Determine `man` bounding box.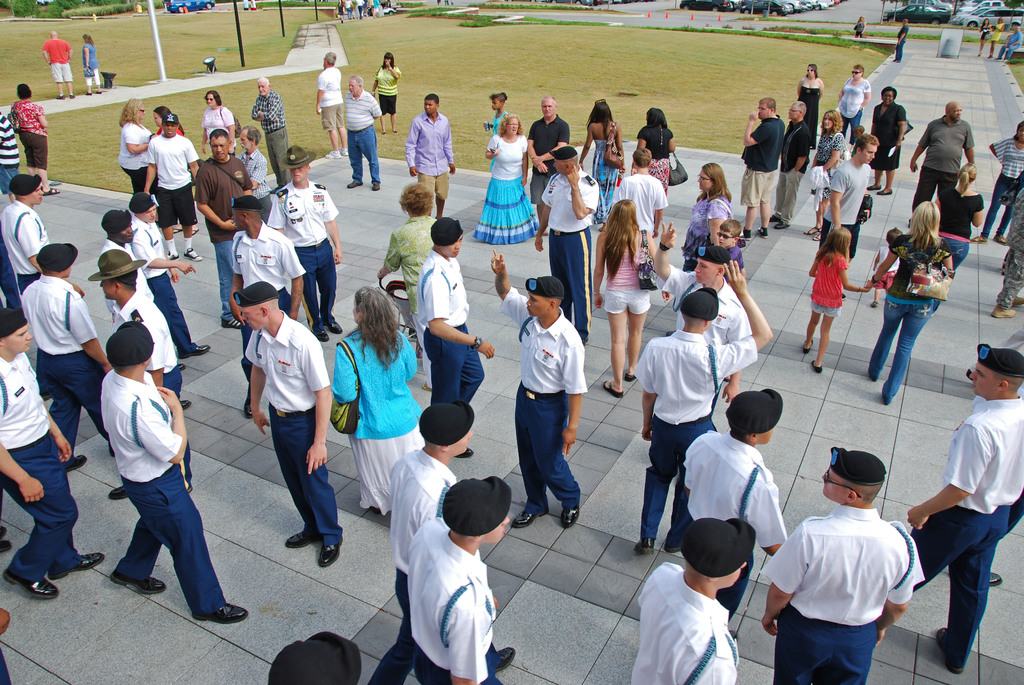
Determined: <bbox>521, 92, 573, 230</bbox>.
